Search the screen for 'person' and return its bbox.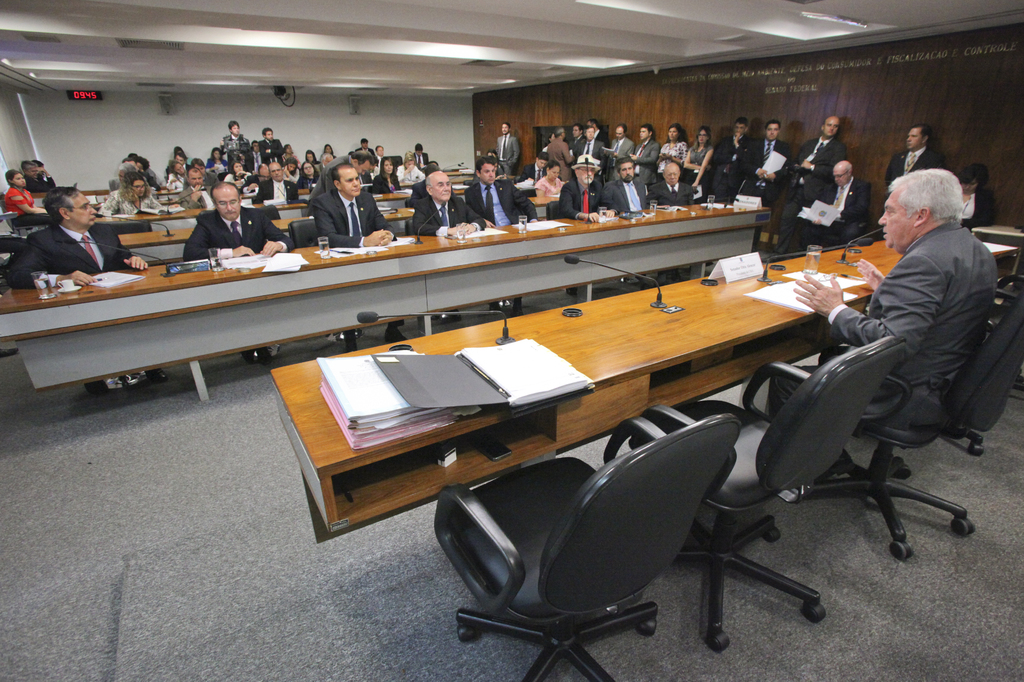
Found: box=[413, 169, 487, 324].
